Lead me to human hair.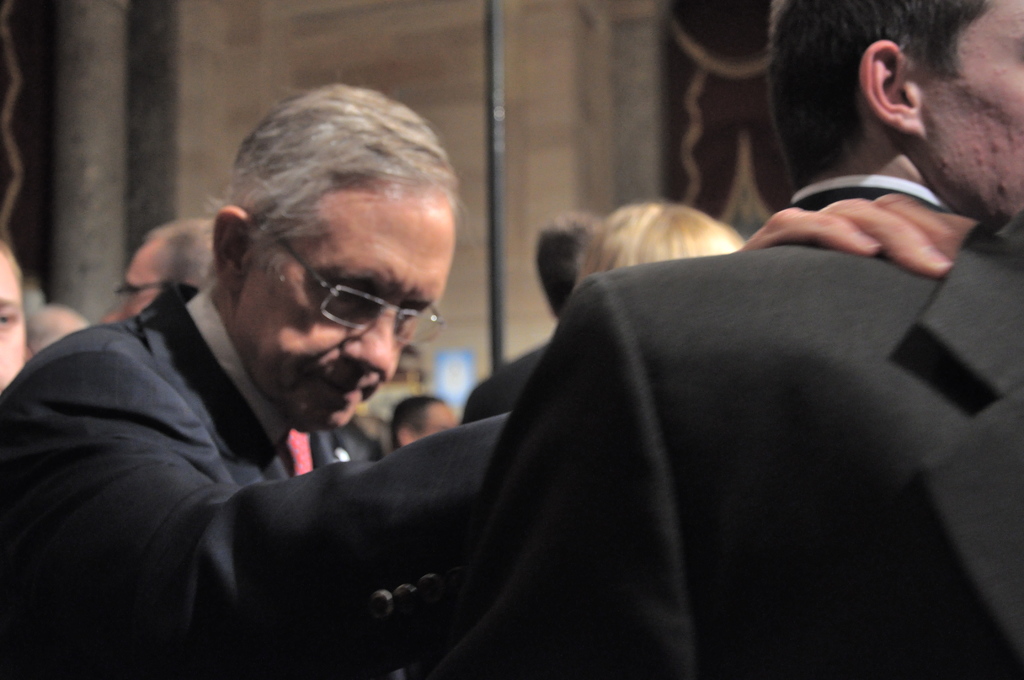
Lead to (left=392, top=395, right=445, bottom=455).
